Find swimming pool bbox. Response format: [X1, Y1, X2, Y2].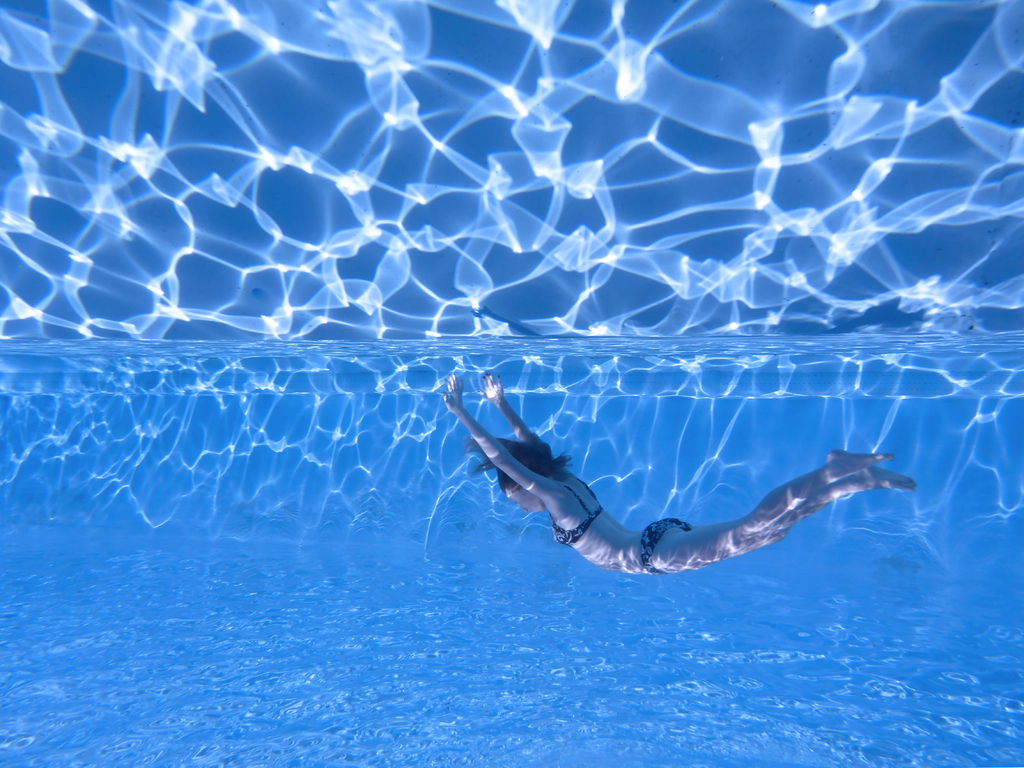
[0, 84, 1007, 720].
